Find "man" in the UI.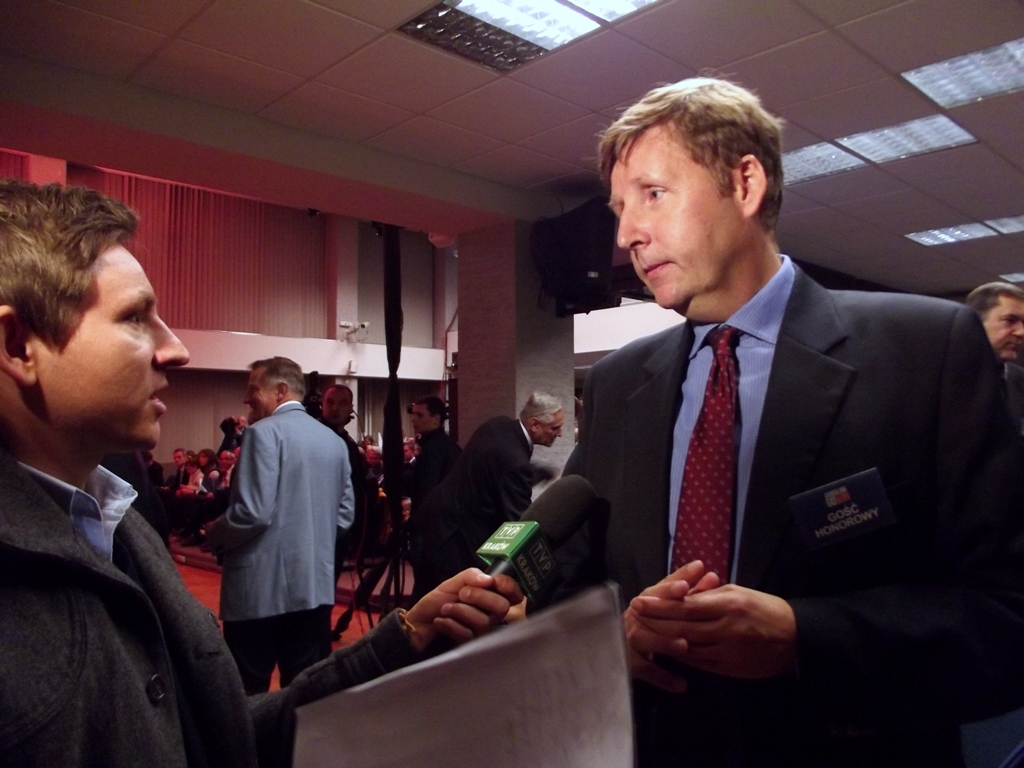
UI element at select_region(196, 355, 363, 696).
